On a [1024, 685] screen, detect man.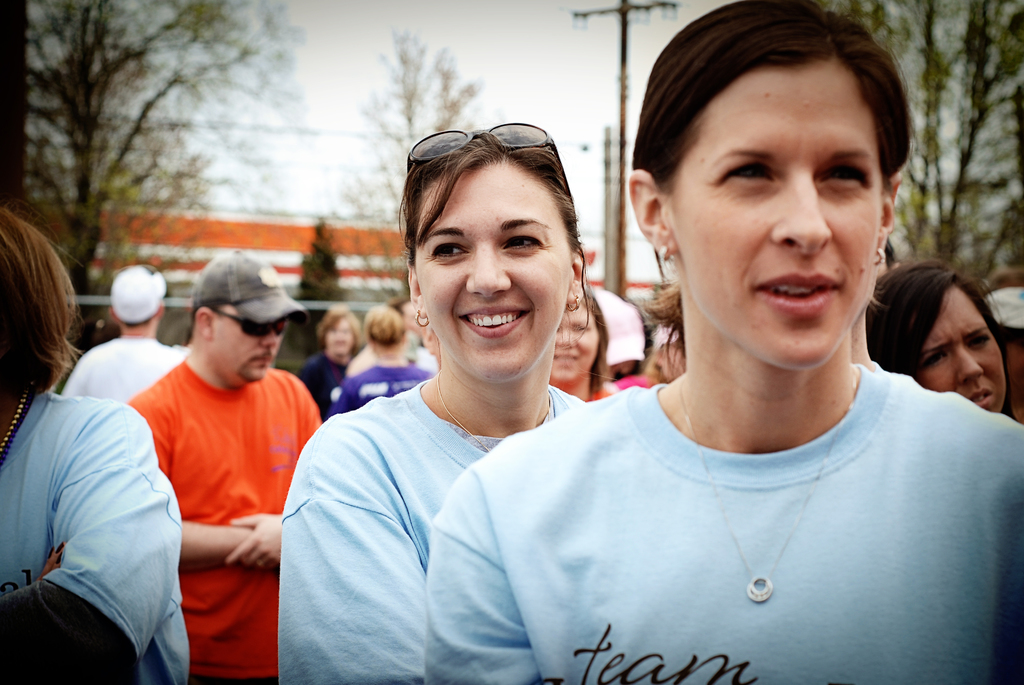
<bbox>383, 293, 439, 370</bbox>.
